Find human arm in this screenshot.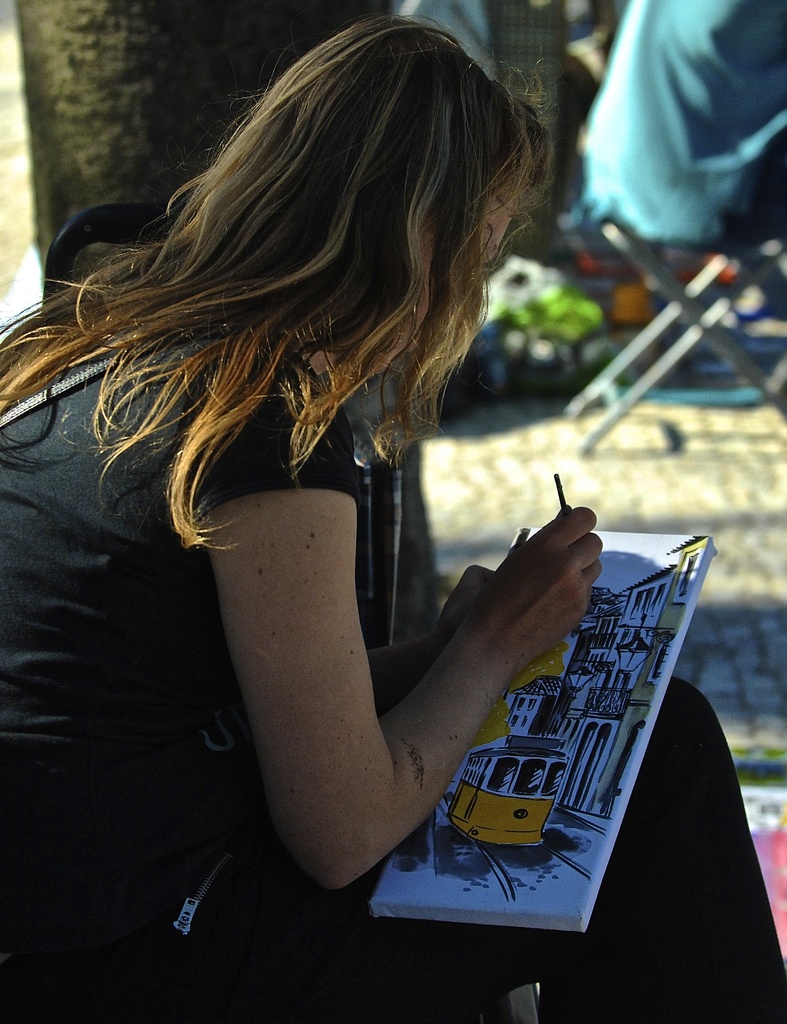
The bounding box for human arm is <bbox>210, 468, 604, 890</bbox>.
